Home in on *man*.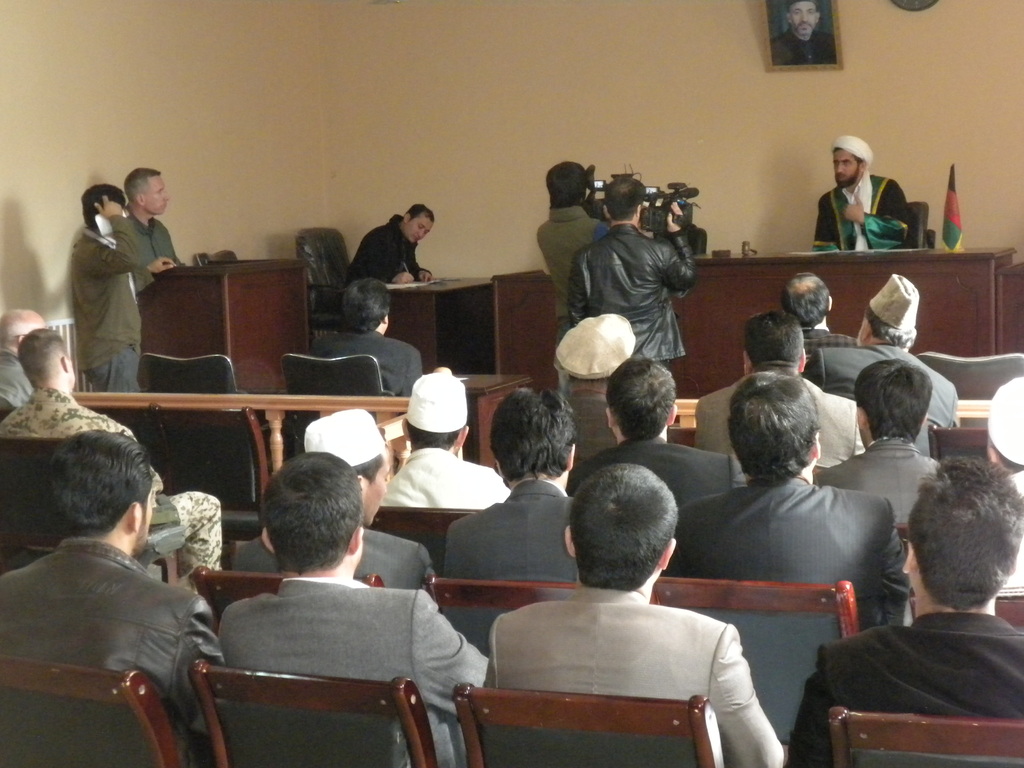
Homed in at 122,166,188,288.
